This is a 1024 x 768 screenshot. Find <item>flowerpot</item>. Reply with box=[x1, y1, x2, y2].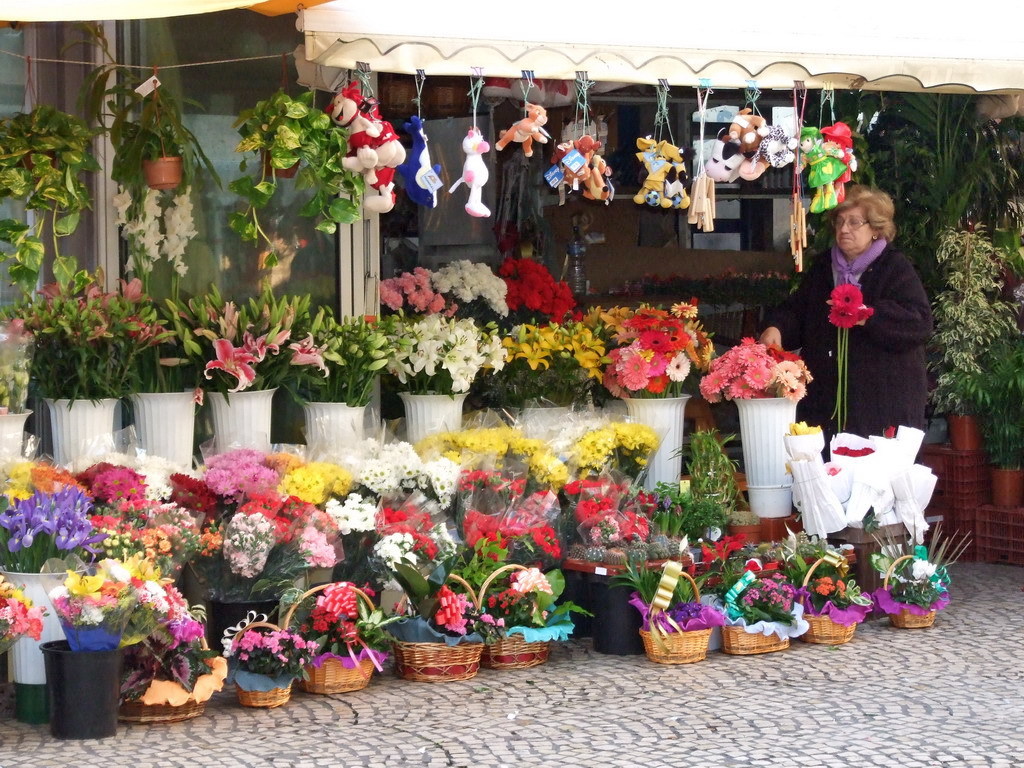
box=[727, 520, 761, 550].
